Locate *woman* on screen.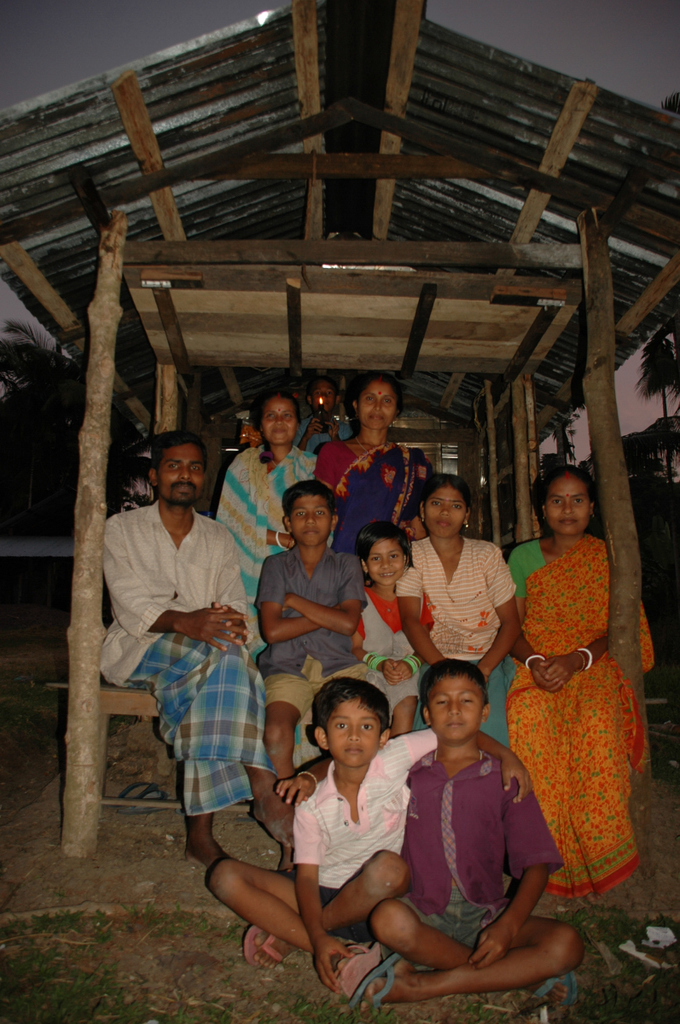
On screen at (x1=411, y1=527, x2=520, y2=655).
